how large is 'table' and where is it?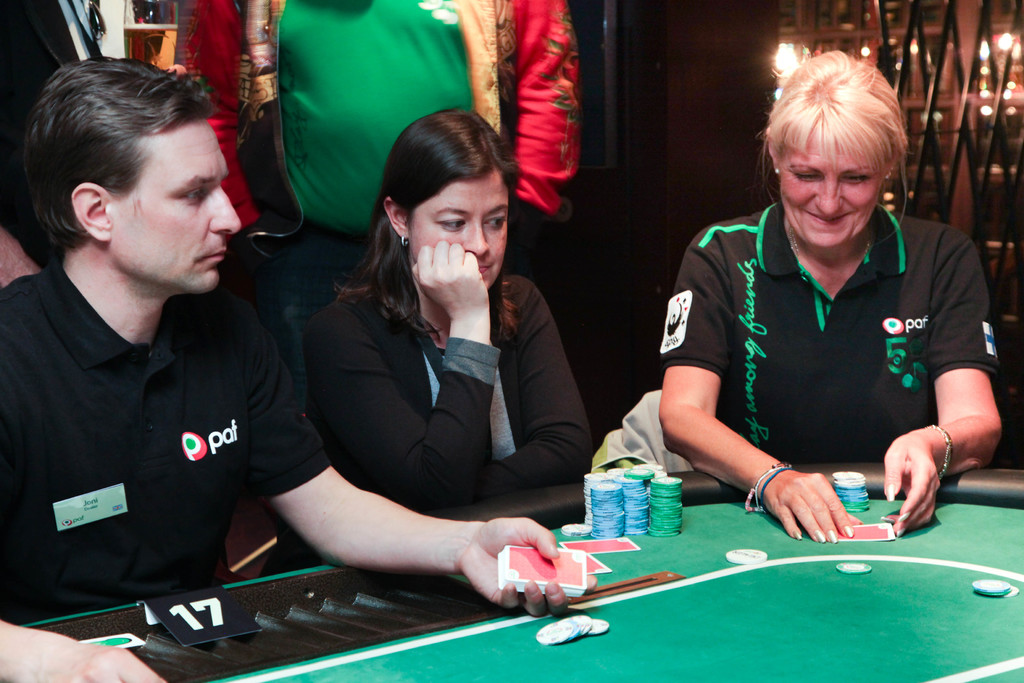
Bounding box: 314:474:1023:667.
